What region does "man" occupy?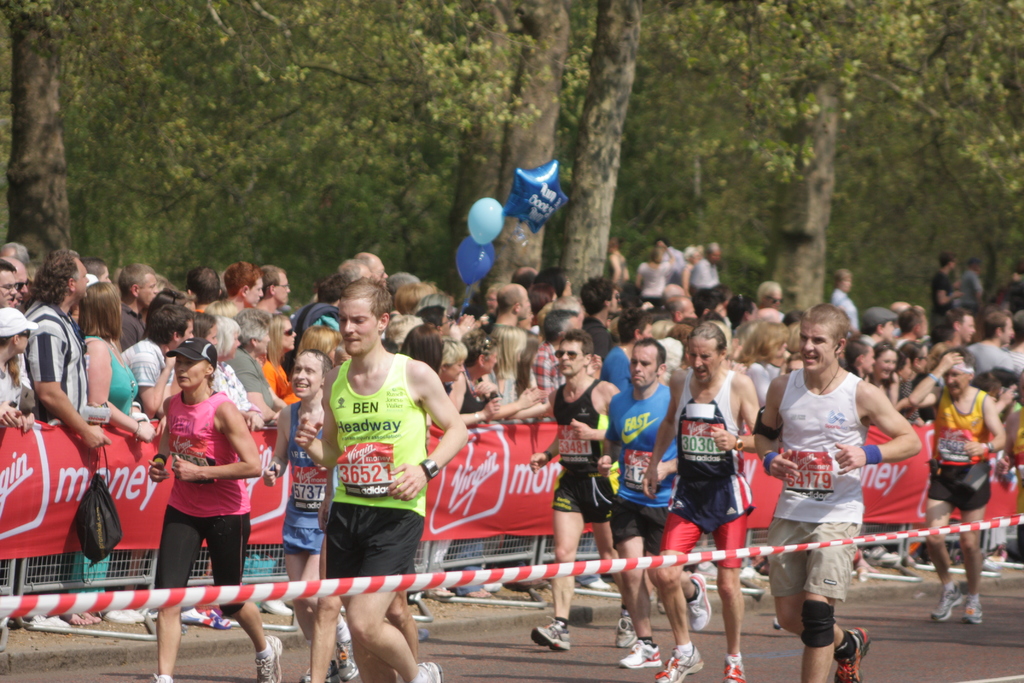
left=0, top=257, right=20, bottom=308.
